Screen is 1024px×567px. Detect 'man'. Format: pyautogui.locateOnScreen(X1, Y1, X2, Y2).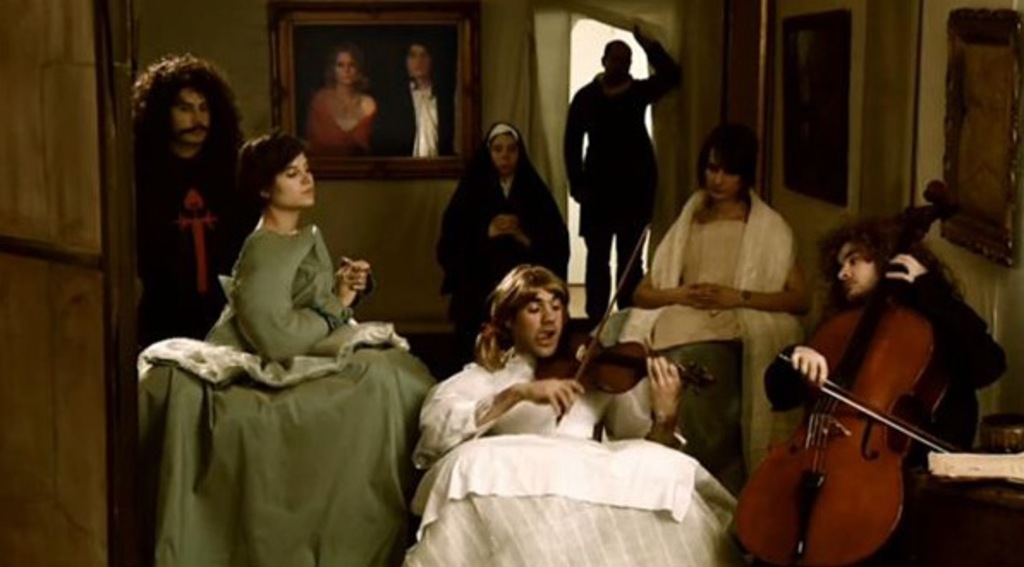
pyautogui.locateOnScreen(553, 24, 686, 318).
